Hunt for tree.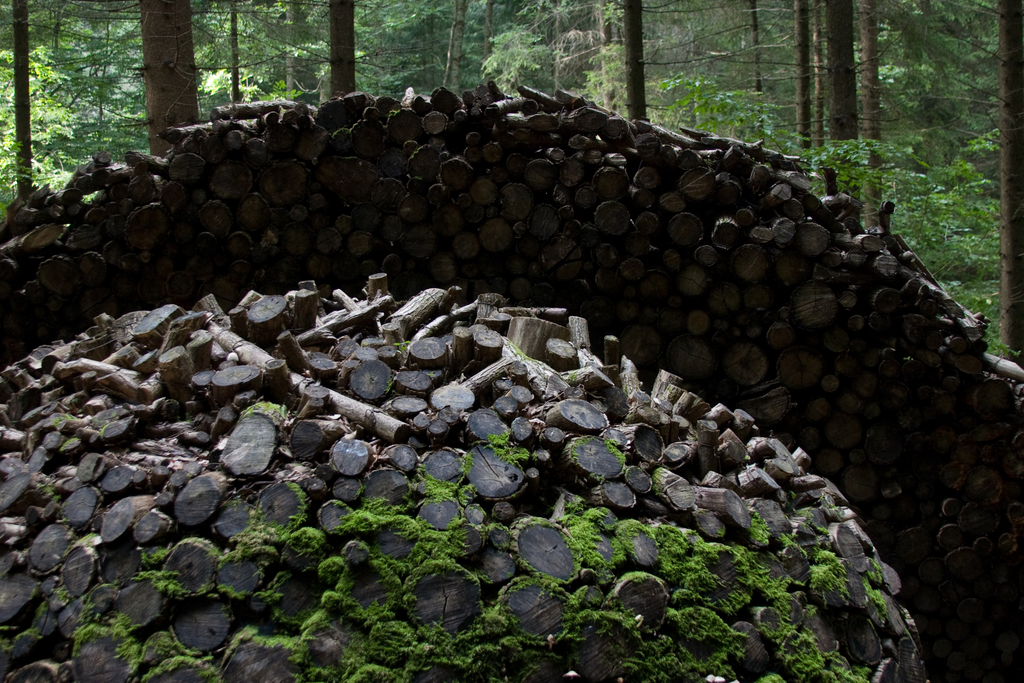
Hunted down at [480,0,493,89].
